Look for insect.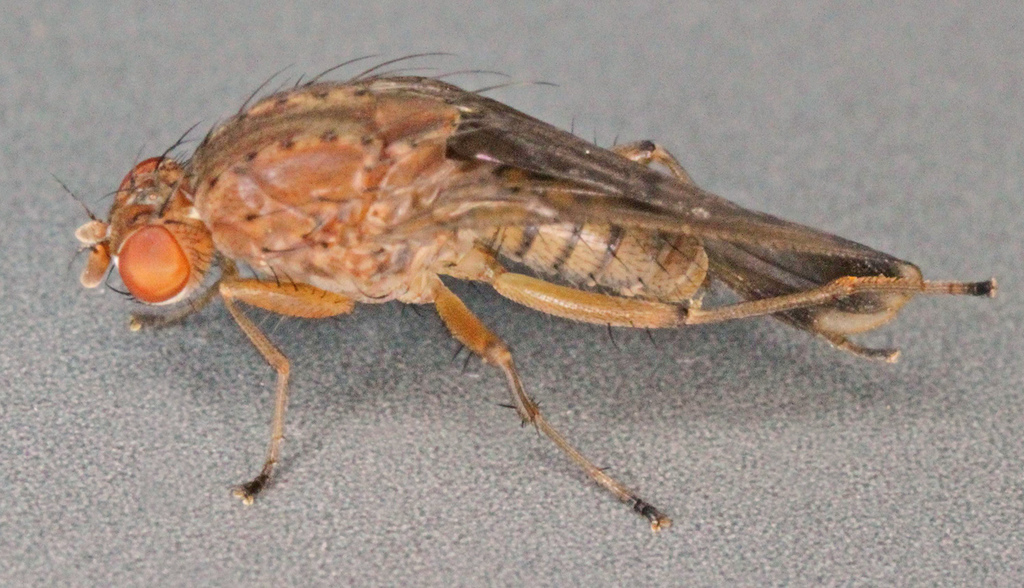
Found: locate(53, 50, 1001, 537).
